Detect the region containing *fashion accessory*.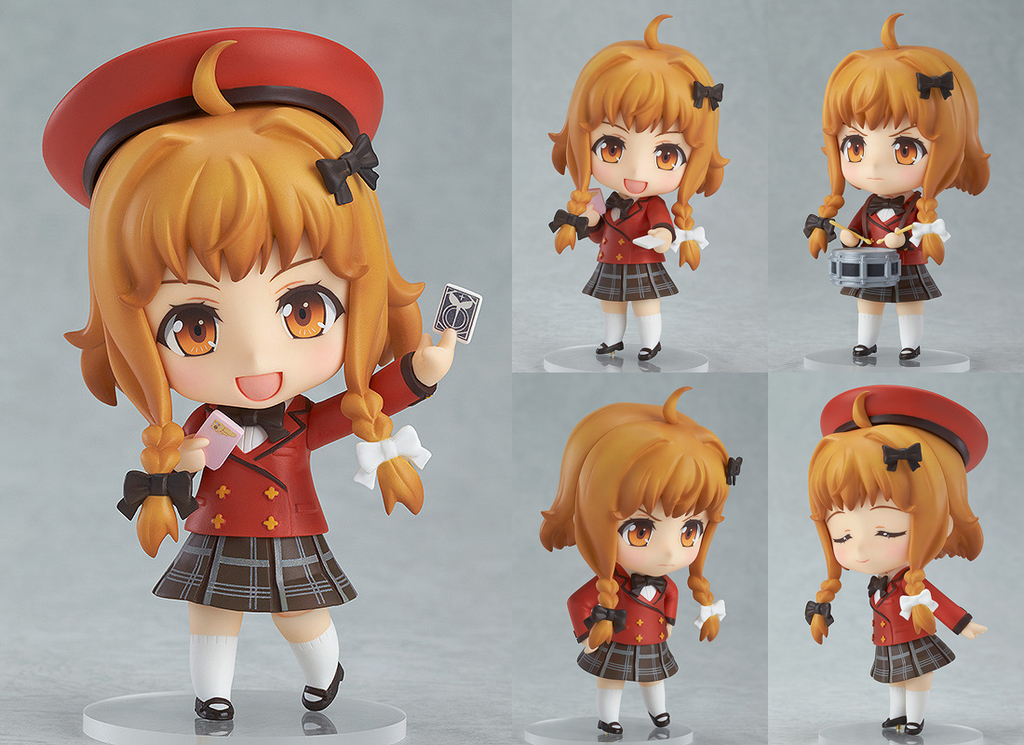
[left=599, top=716, right=621, bottom=732].
